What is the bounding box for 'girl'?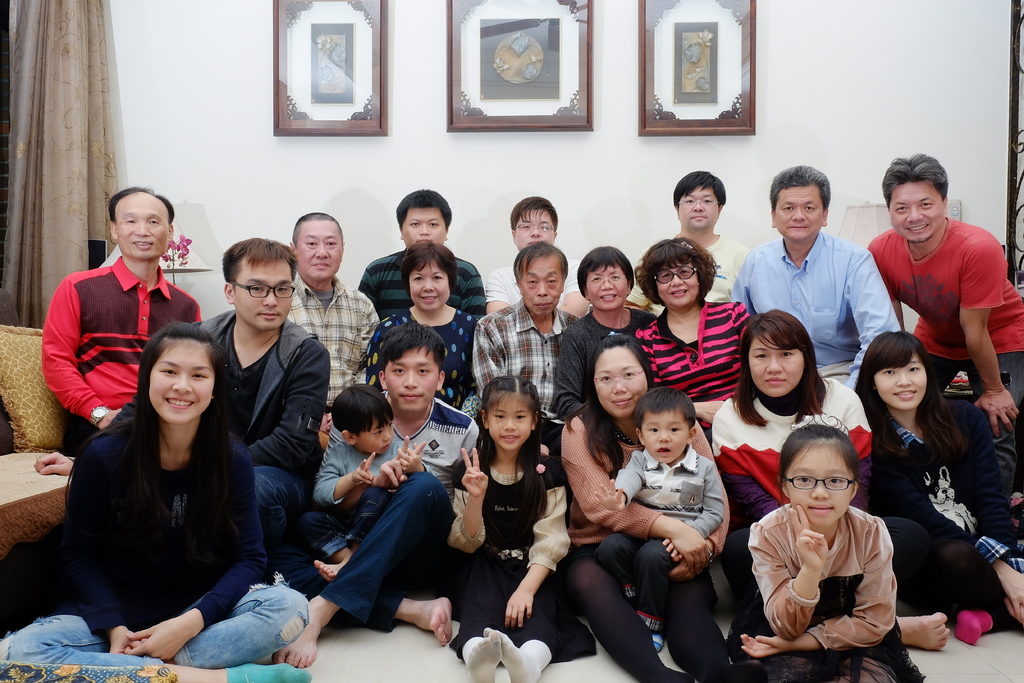
x1=708 y1=309 x2=916 y2=584.
